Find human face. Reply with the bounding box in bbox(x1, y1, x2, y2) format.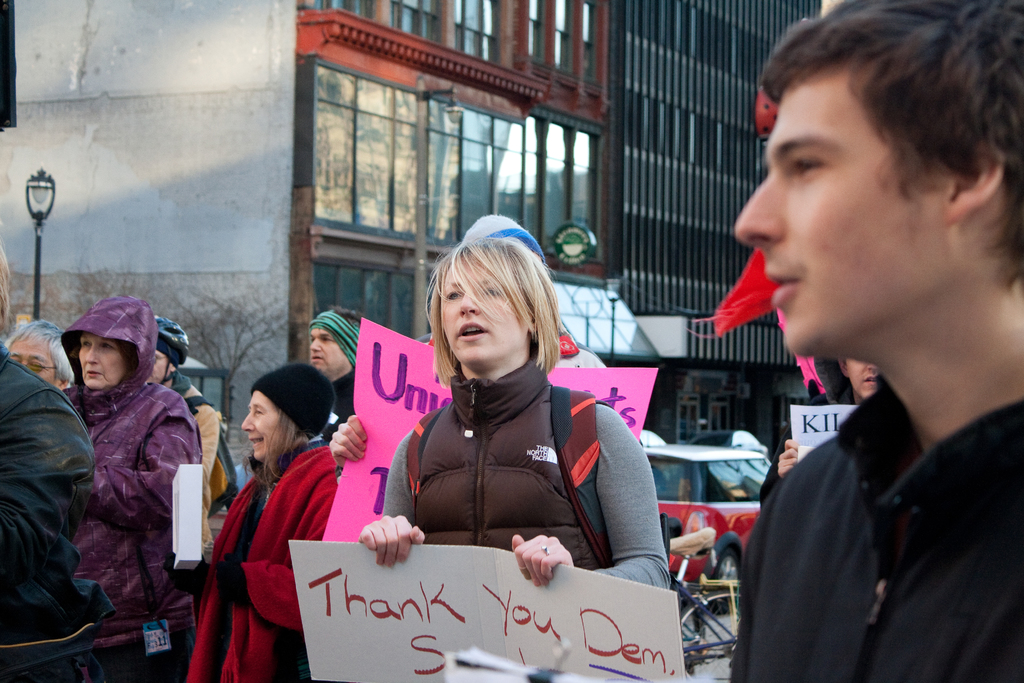
bbox(239, 393, 291, 457).
